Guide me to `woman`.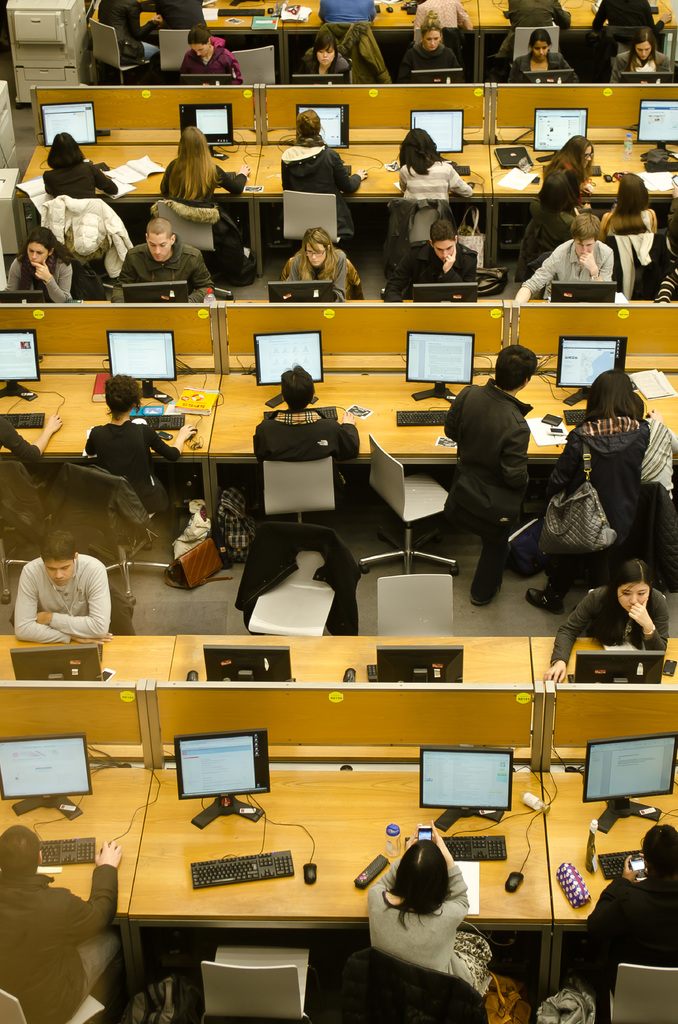
Guidance: 39, 136, 119, 212.
